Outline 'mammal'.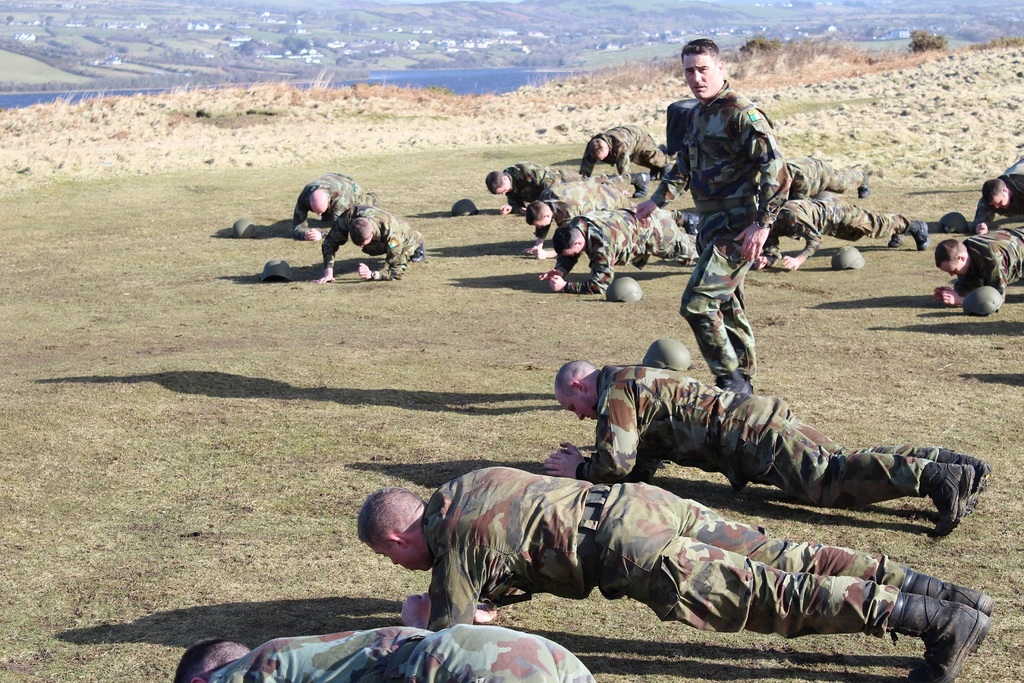
Outline: (left=548, top=358, right=997, bottom=538).
